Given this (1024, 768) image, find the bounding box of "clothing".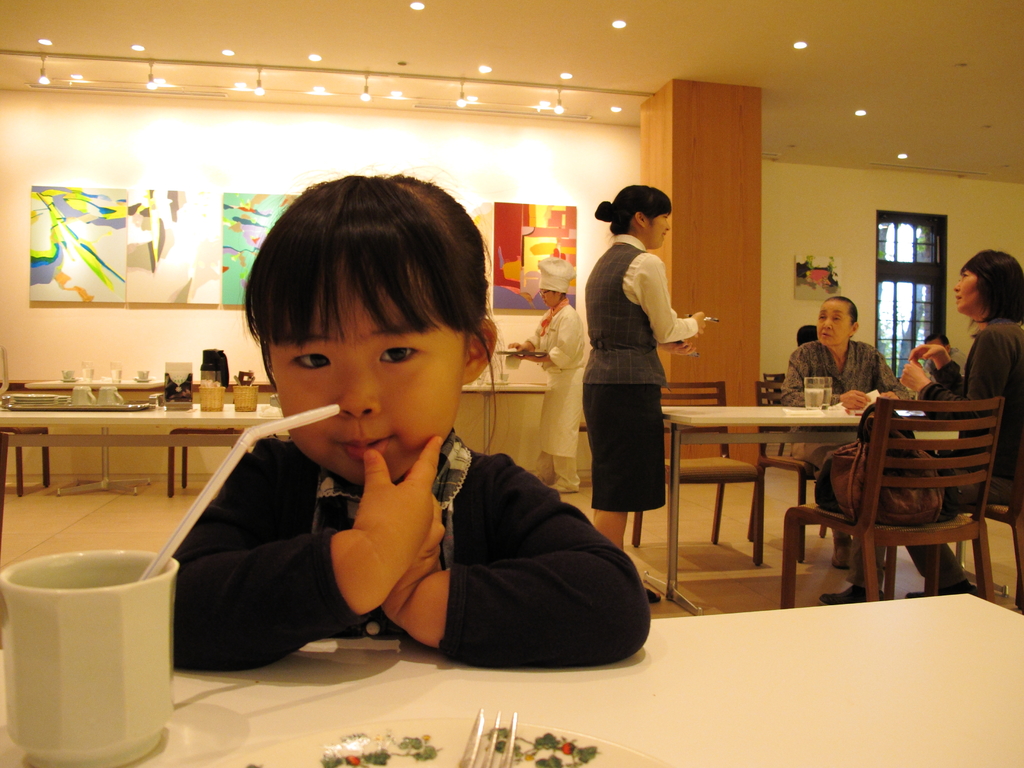
775,335,906,548.
